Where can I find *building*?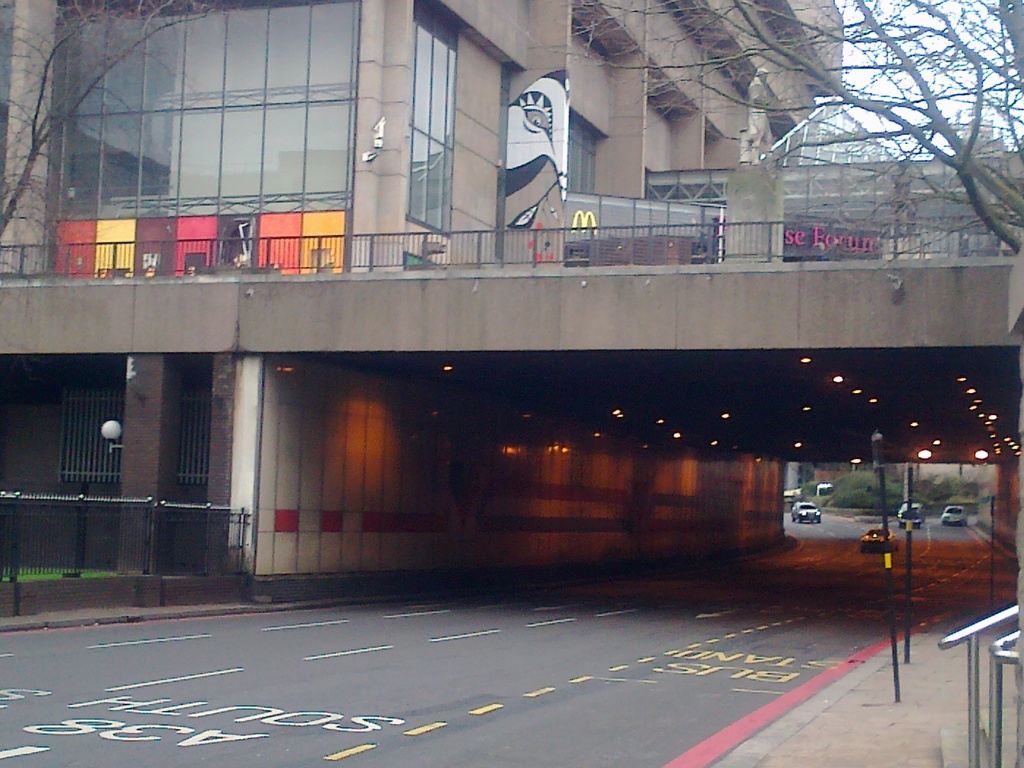
You can find it at <region>966, 471, 995, 508</region>.
